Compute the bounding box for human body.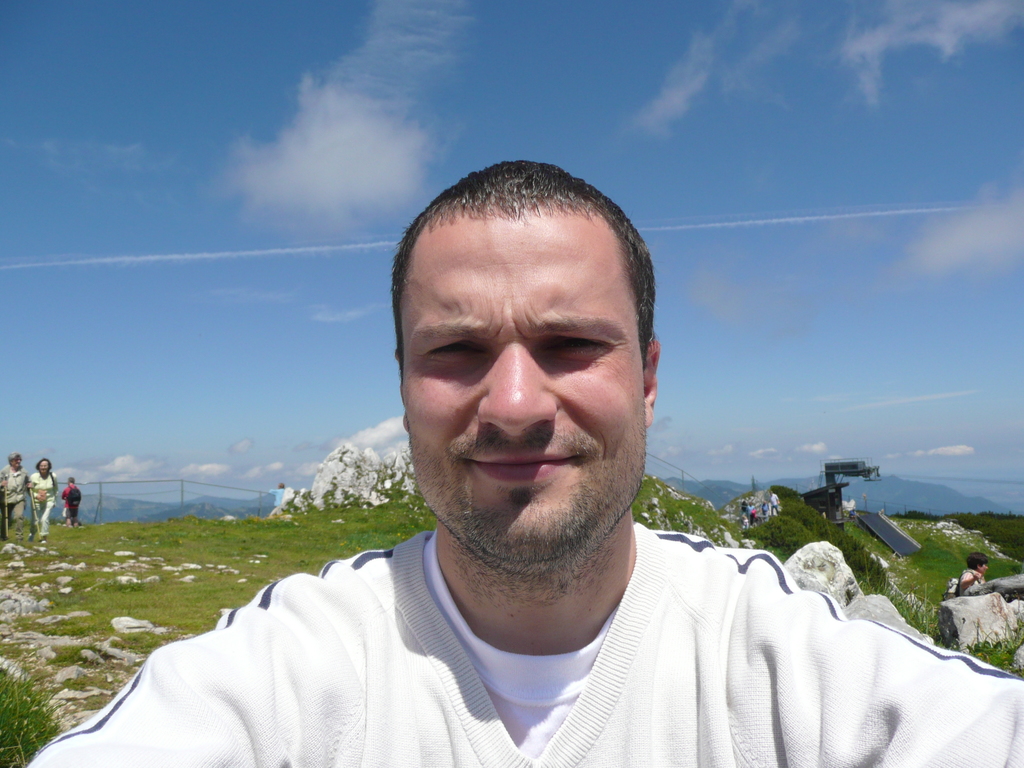
26:161:1023:767.
